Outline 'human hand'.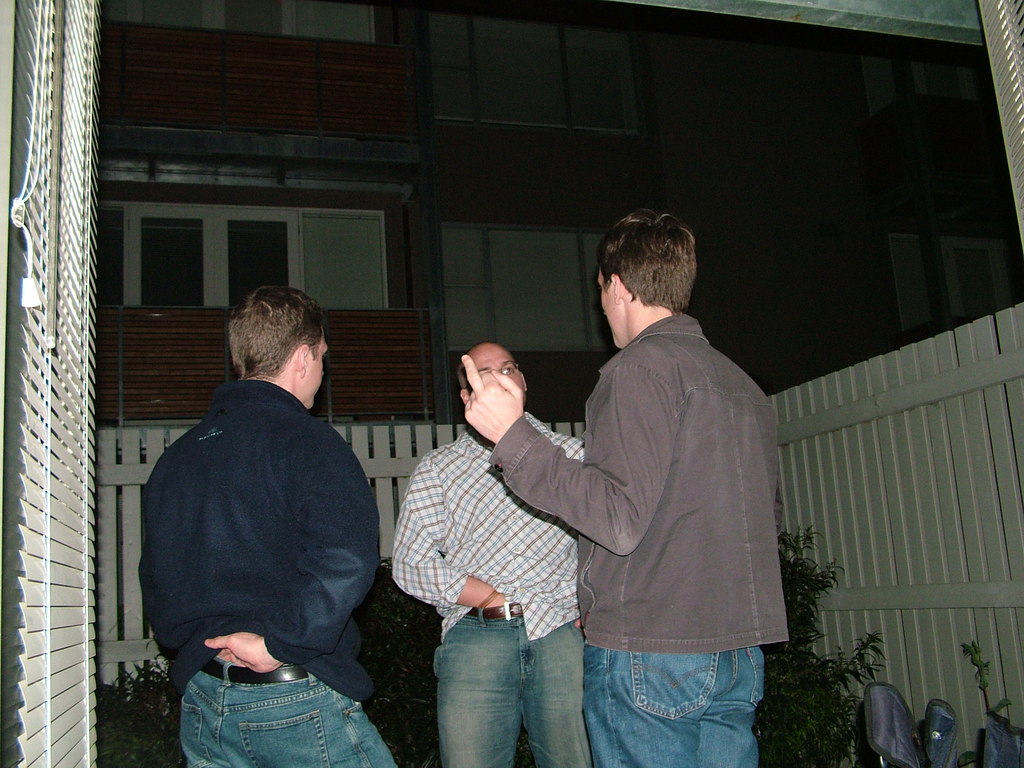
Outline: [461, 355, 522, 445].
